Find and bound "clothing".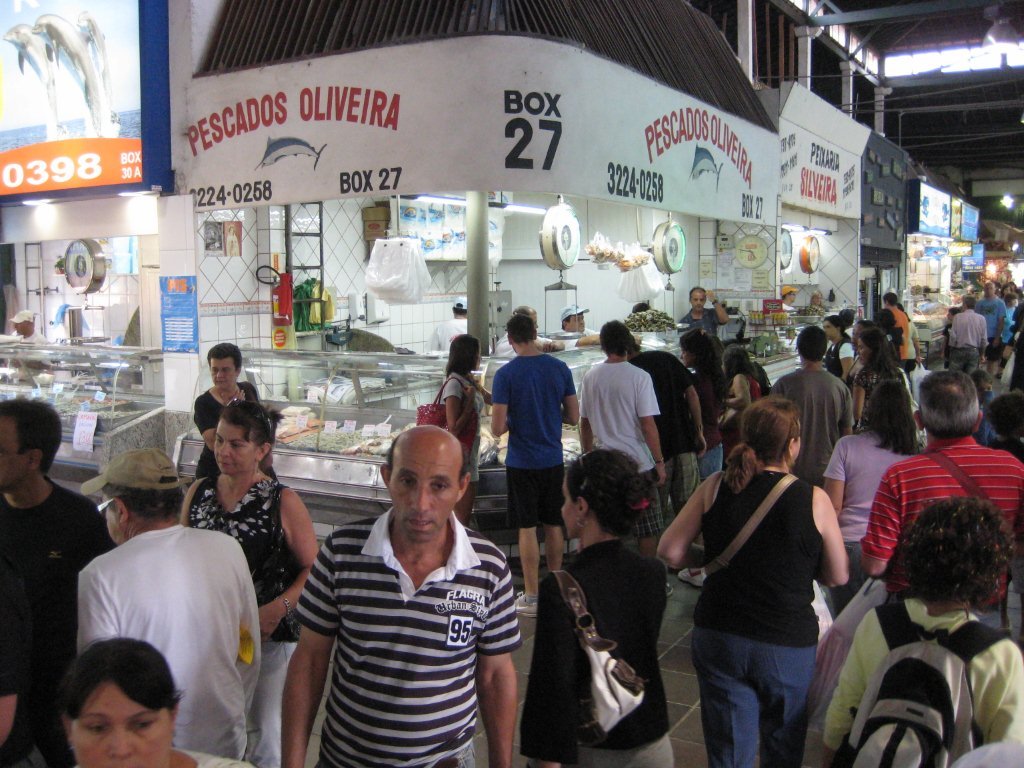
Bound: 277/483/514/754.
